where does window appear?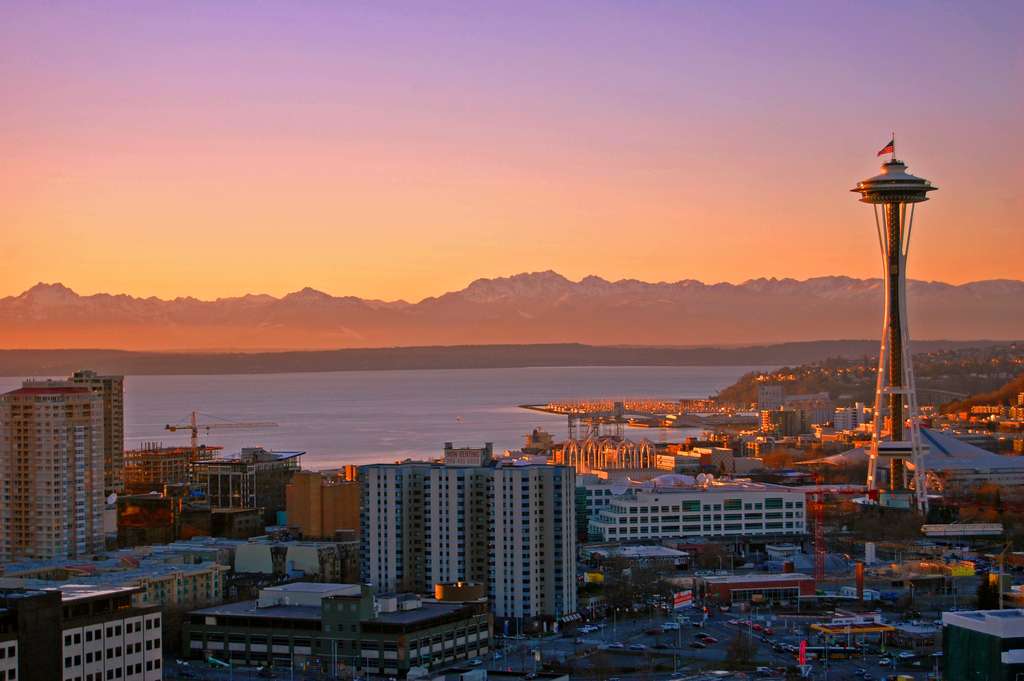
Appears at left=106, top=648, right=115, bottom=661.
